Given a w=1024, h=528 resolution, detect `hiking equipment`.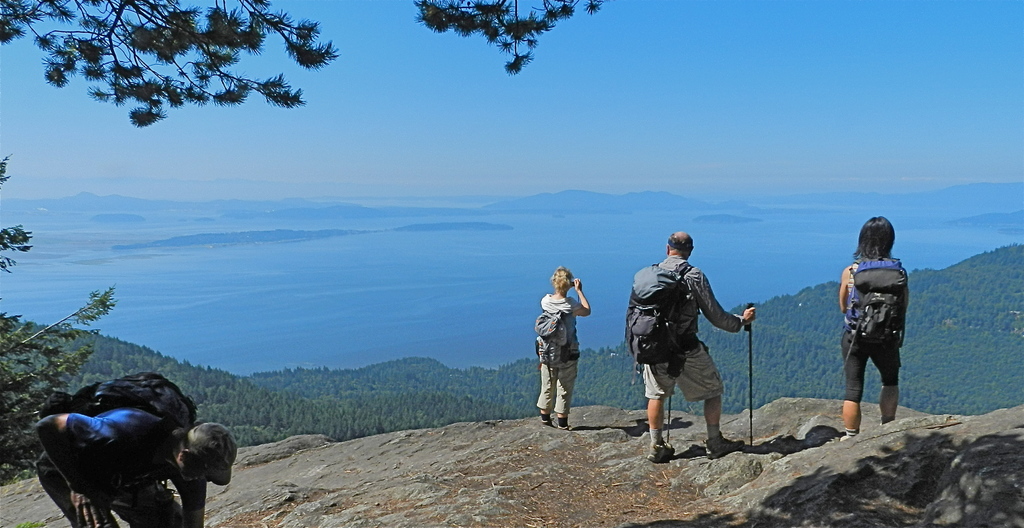
bbox(532, 315, 575, 369).
